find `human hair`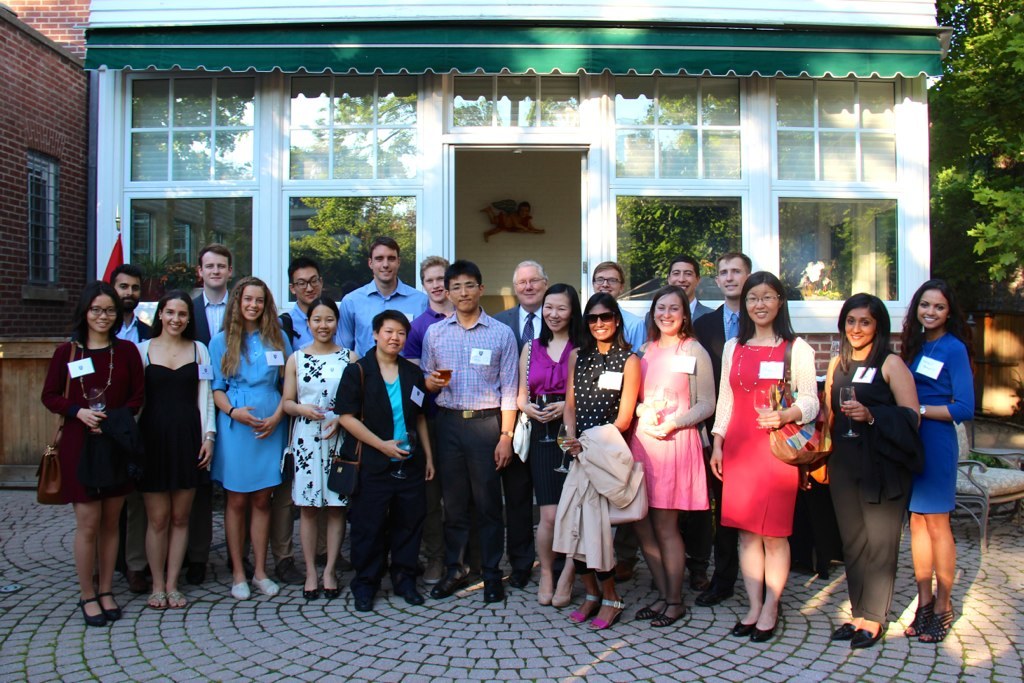
304 295 340 326
